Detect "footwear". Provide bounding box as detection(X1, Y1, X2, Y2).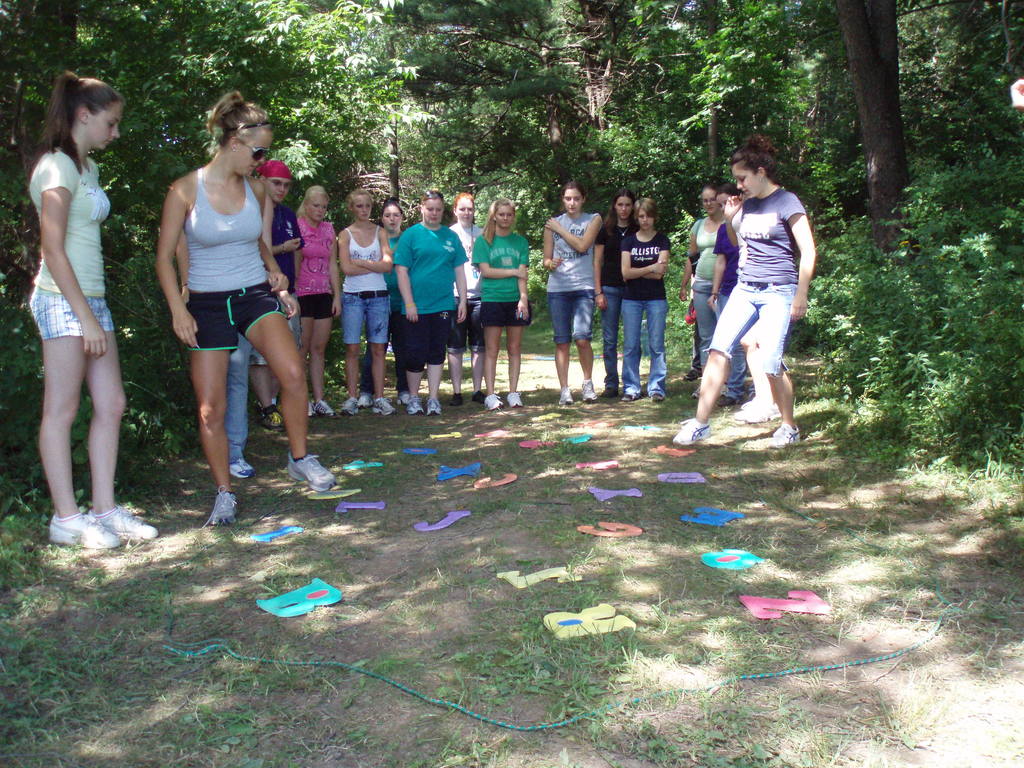
detection(684, 367, 701, 380).
